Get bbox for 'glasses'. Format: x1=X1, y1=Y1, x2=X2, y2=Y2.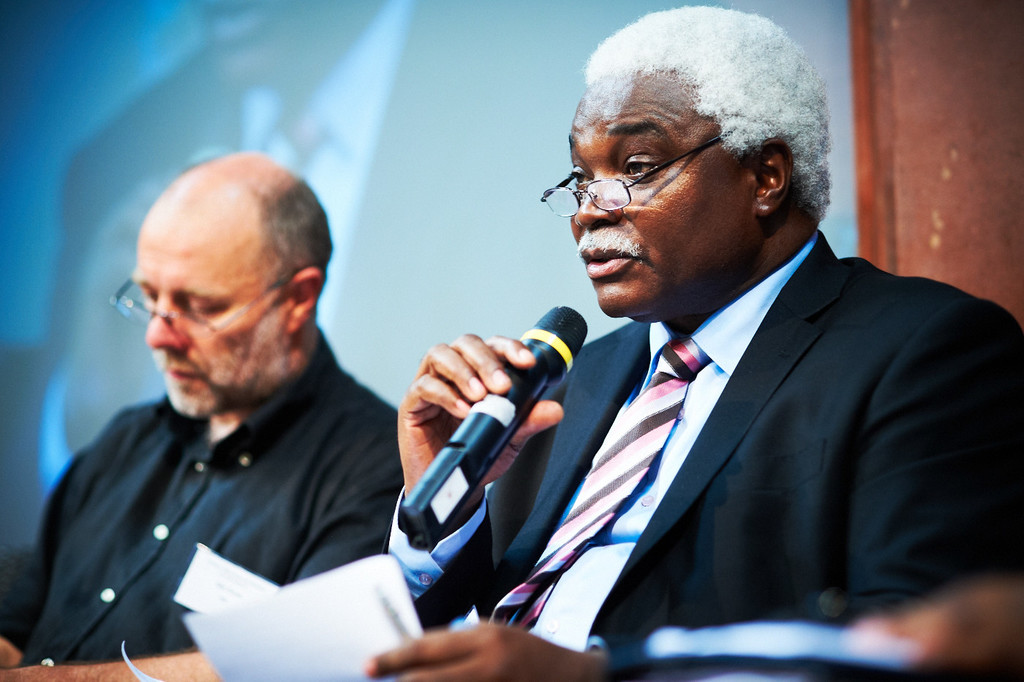
x1=109, y1=270, x2=304, y2=338.
